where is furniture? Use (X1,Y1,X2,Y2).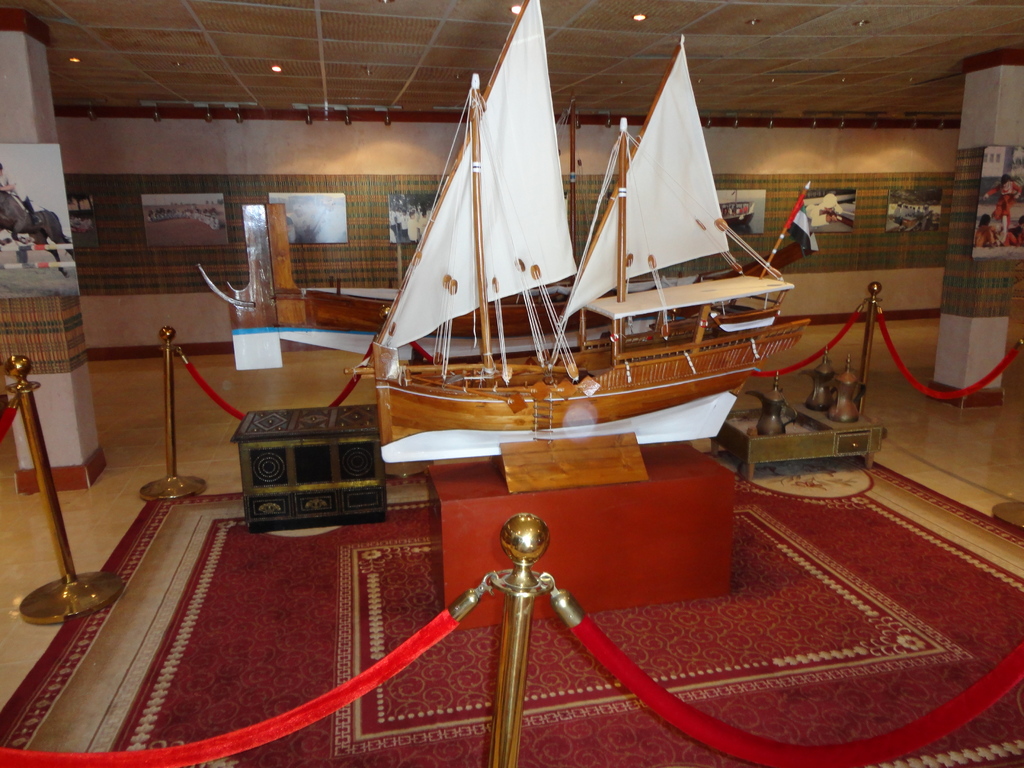
(227,406,394,525).
